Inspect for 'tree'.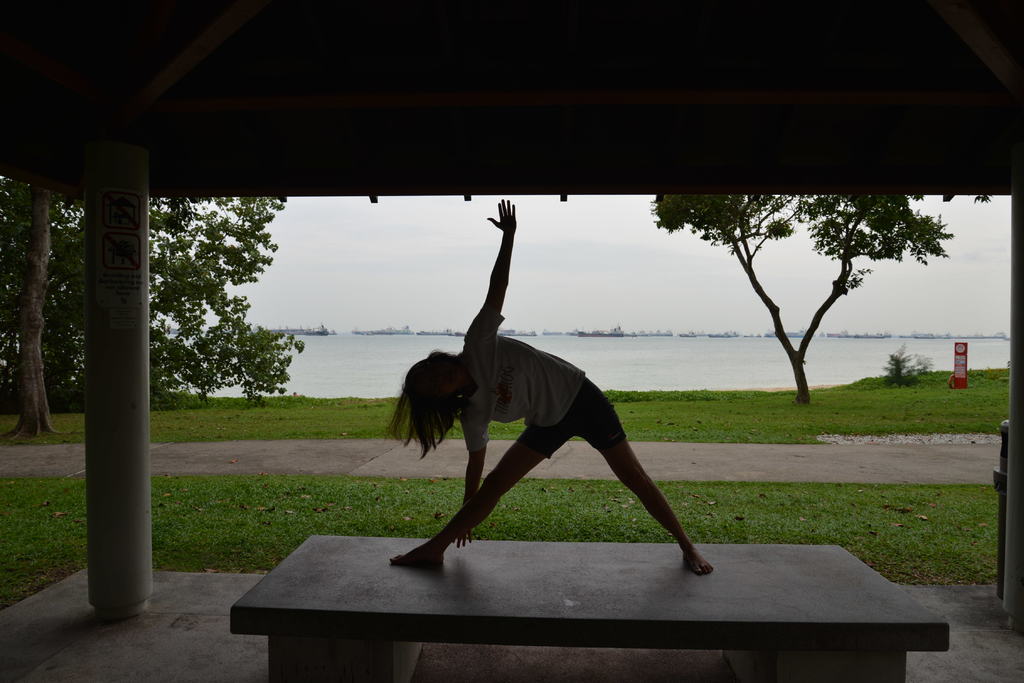
Inspection: BBox(641, 165, 941, 436).
